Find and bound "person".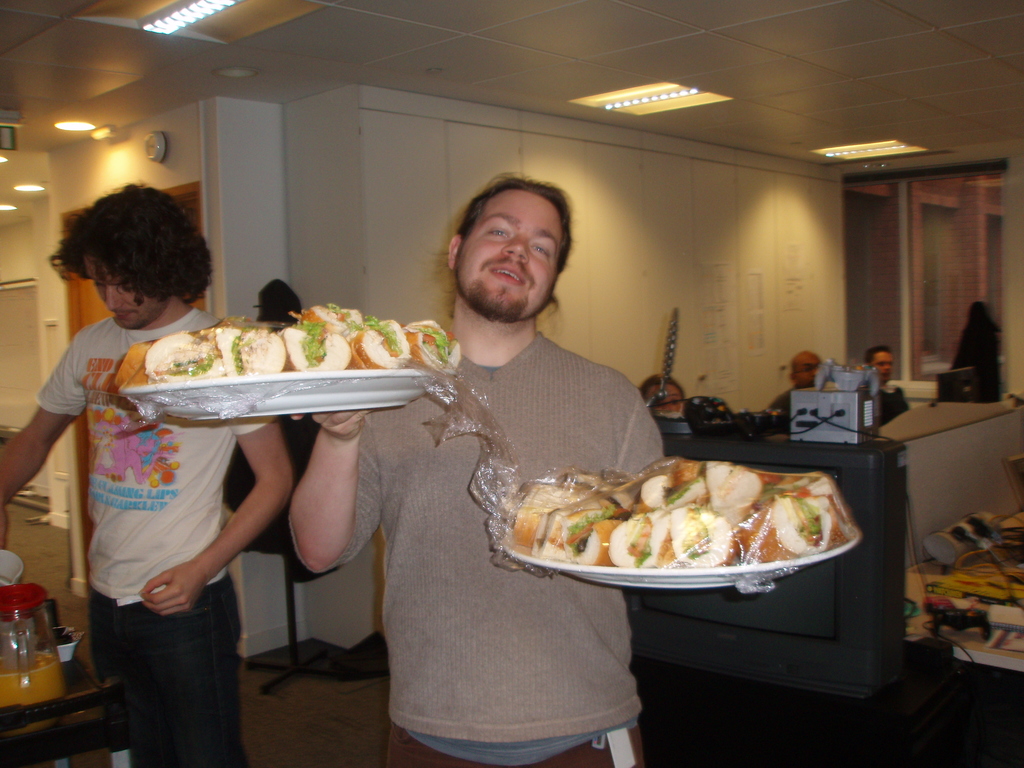
Bound: x1=284 y1=179 x2=665 y2=767.
